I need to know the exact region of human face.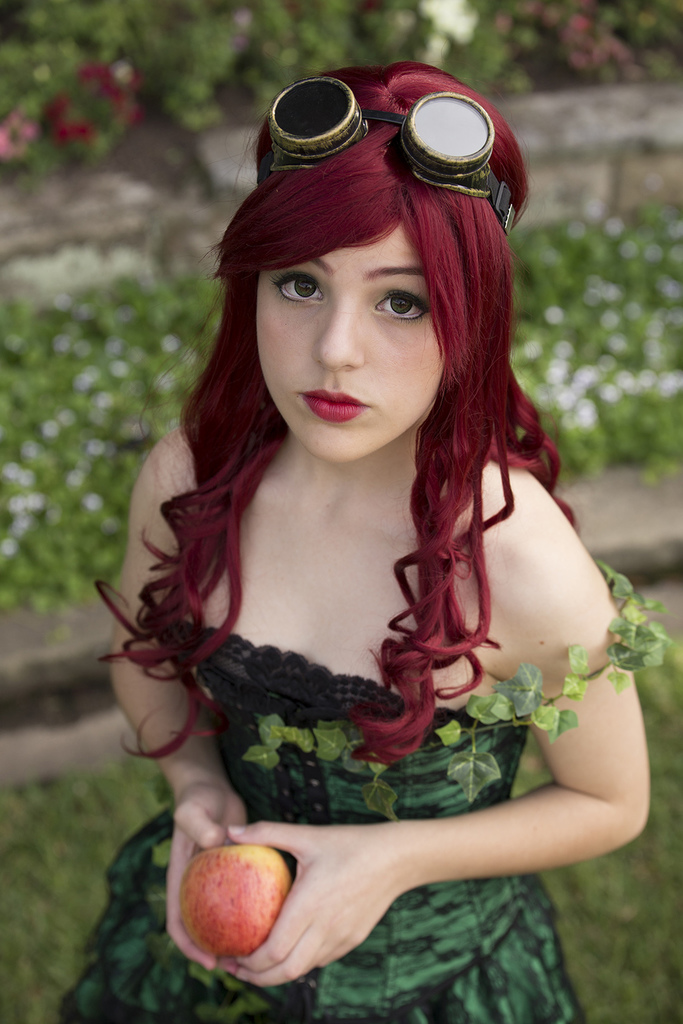
Region: 260,225,442,462.
